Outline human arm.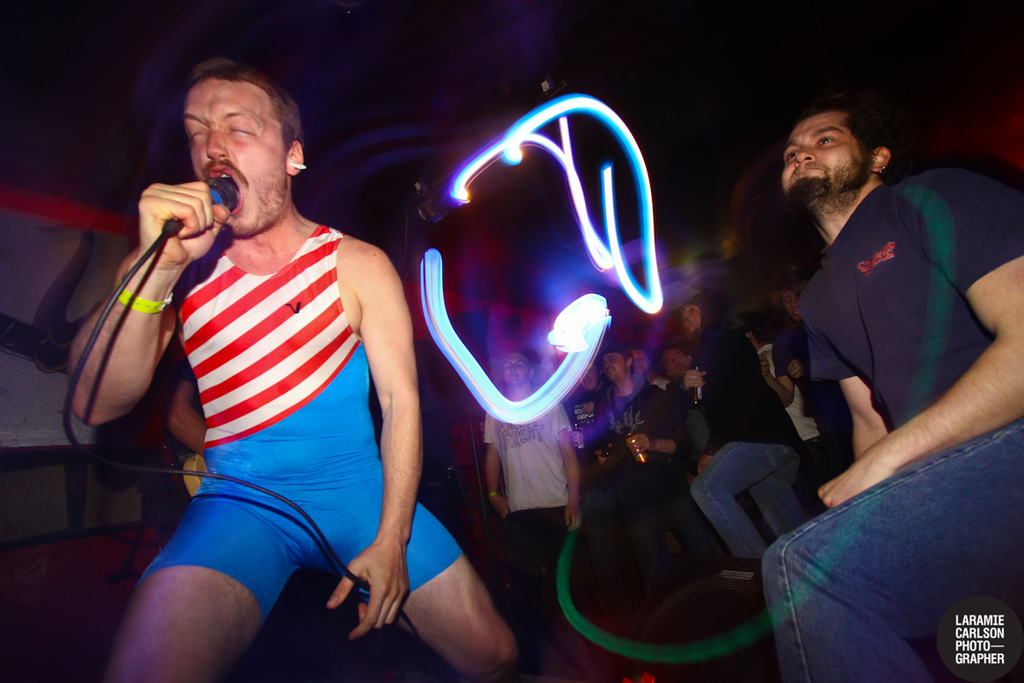
Outline: (804, 330, 888, 460).
